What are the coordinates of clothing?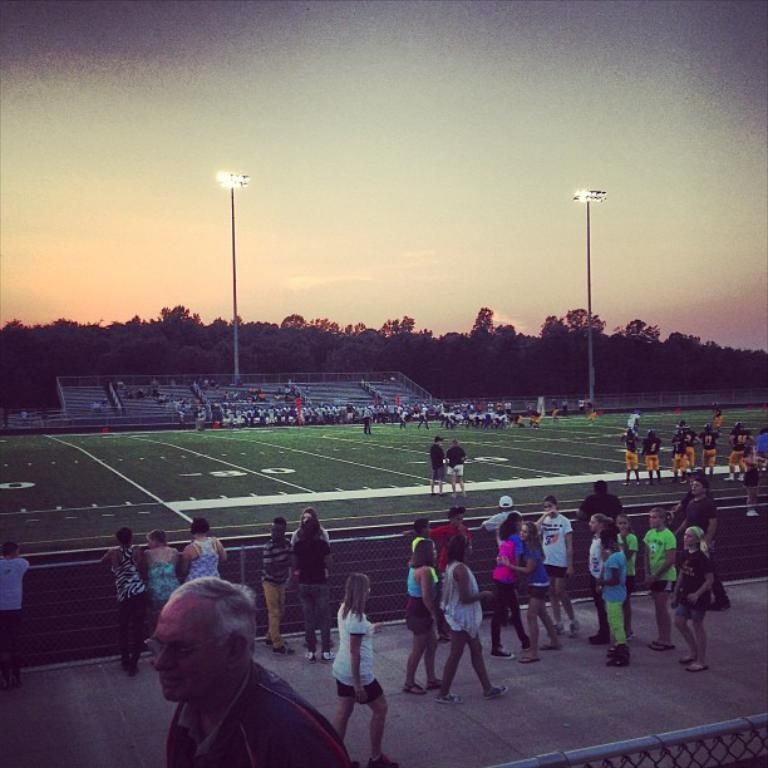
locate(622, 434, 640, 469).
